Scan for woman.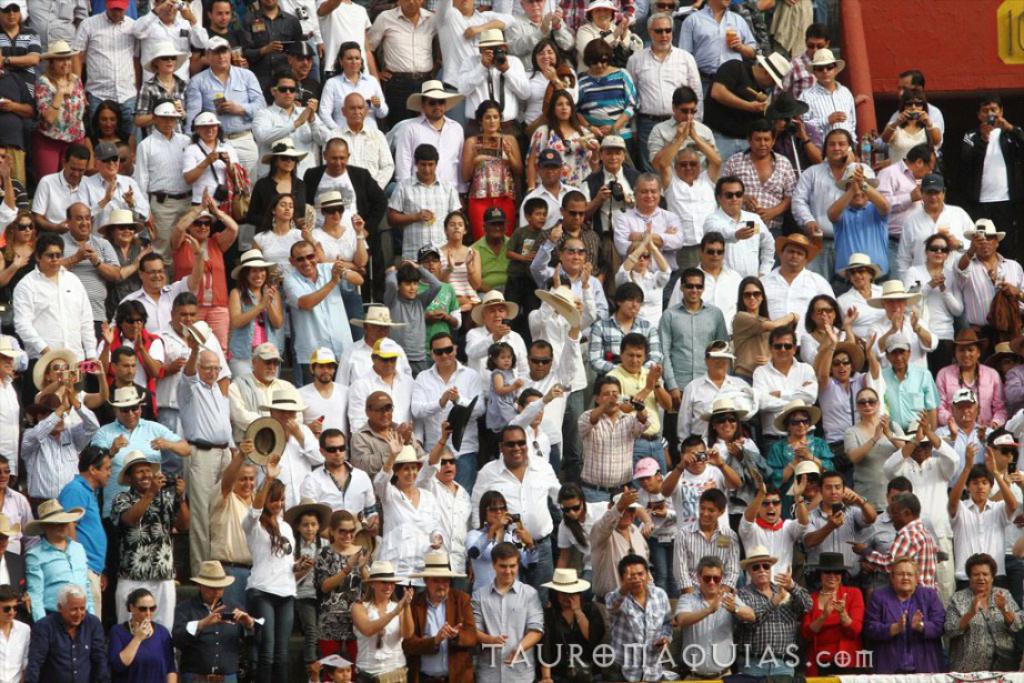
Scan result: BBox(731, 275, 794, 392).
